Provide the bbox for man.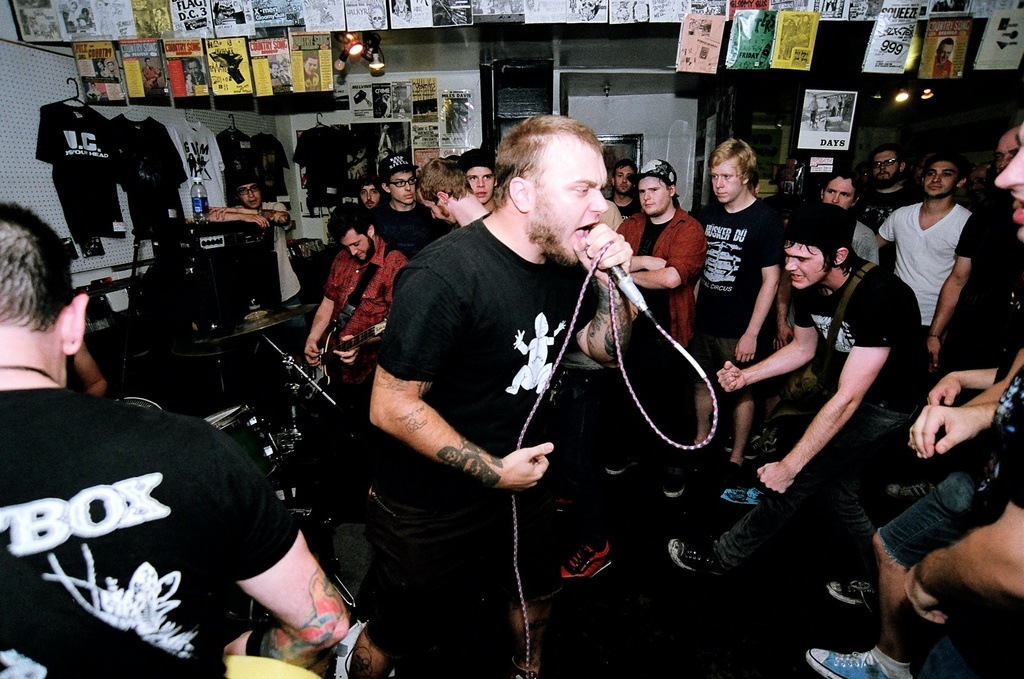
{"x1": 304, "y1": 202, "x2": 411, "y2": 397}.
